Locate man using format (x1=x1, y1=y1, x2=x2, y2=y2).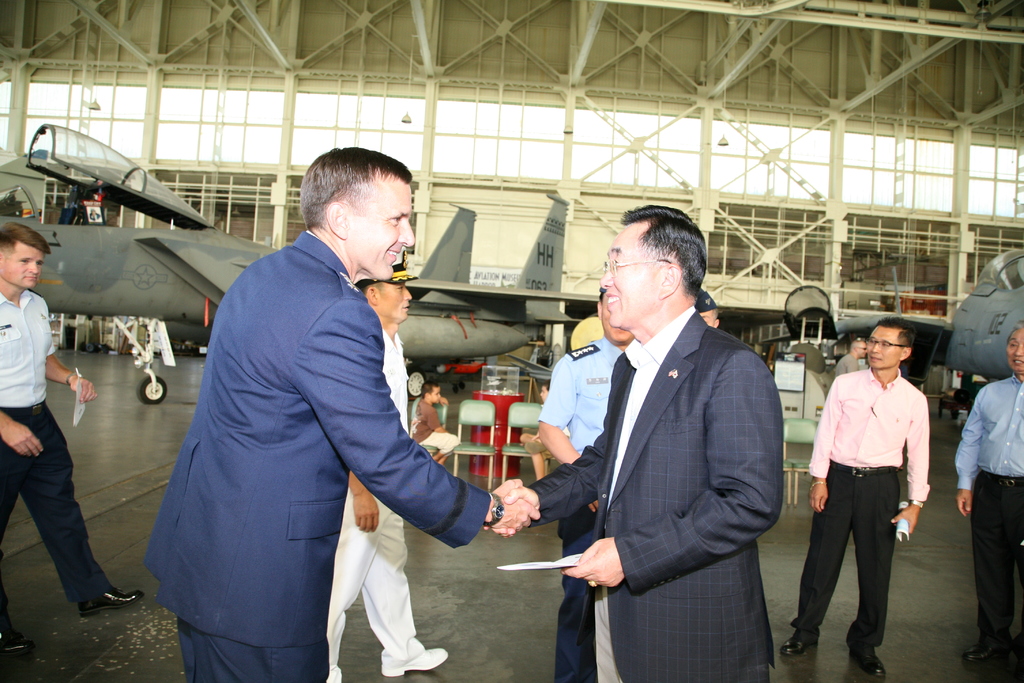
(x1=945, y1=325, x2=1023, y2=682).
